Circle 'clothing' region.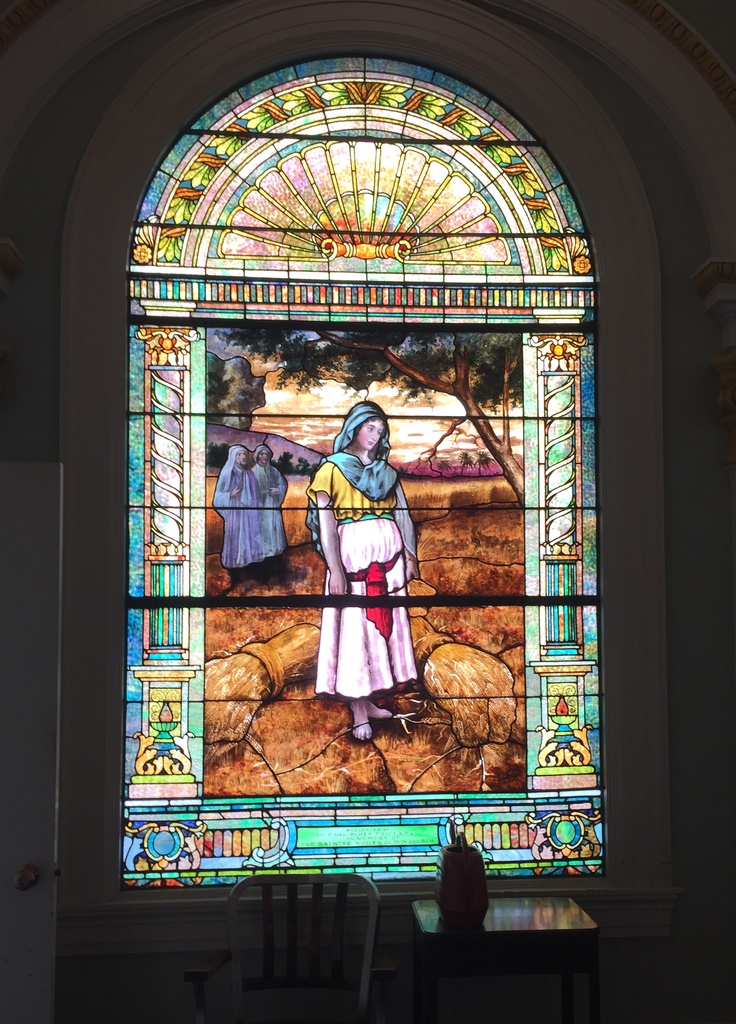
Region: bbox=[214, 443, 271, 571].
